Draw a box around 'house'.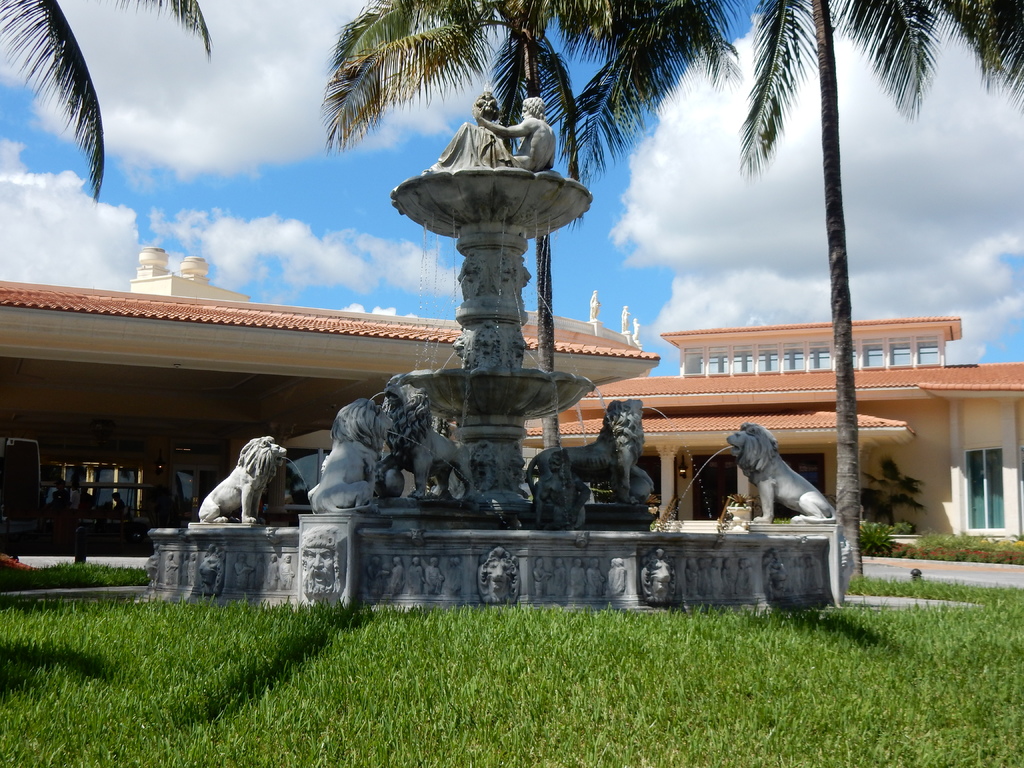
525 319 1023 549.
